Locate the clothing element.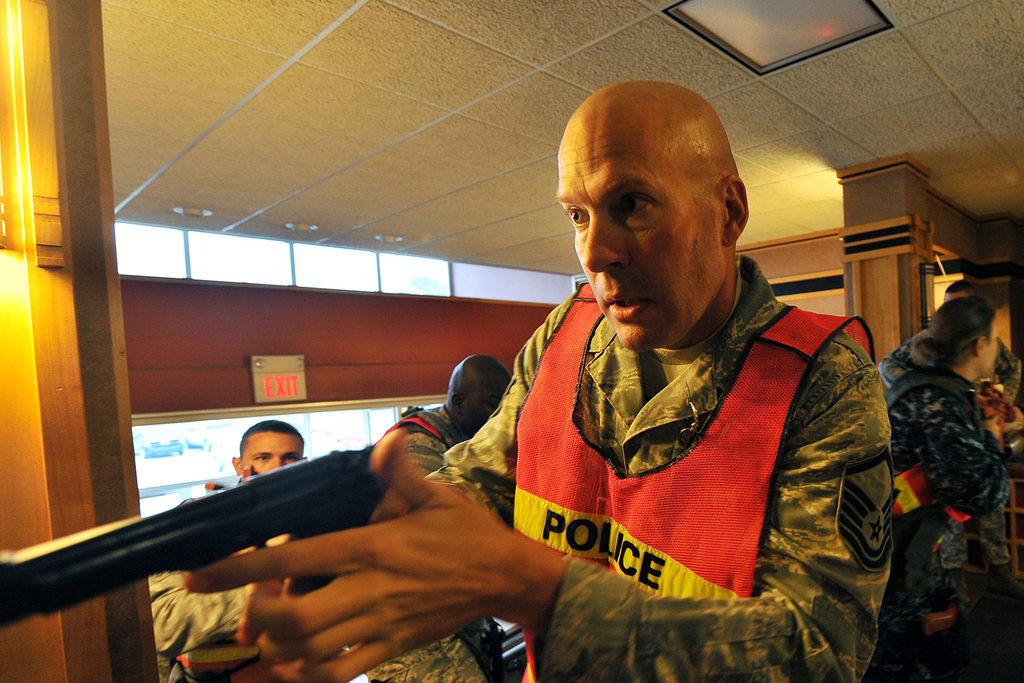
Element bbox: x1=875, y1=358, x2=1012, y2=682.
